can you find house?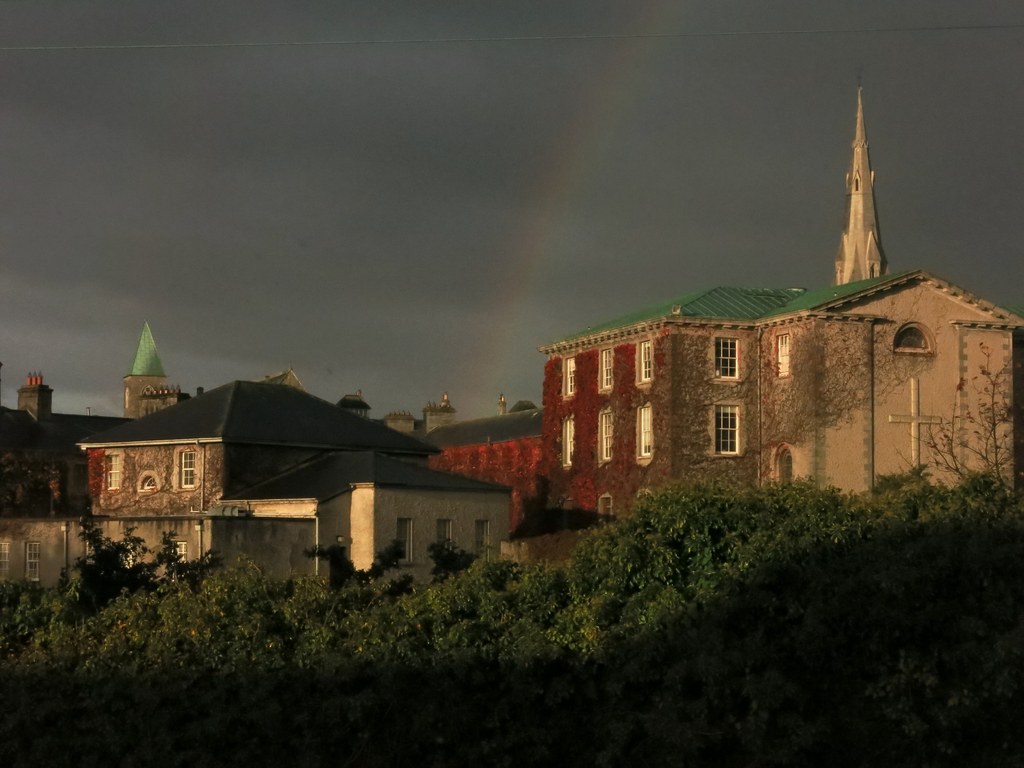
Yes, bounding box: [x1=408, y1=263, x2=1023, y2=553].
